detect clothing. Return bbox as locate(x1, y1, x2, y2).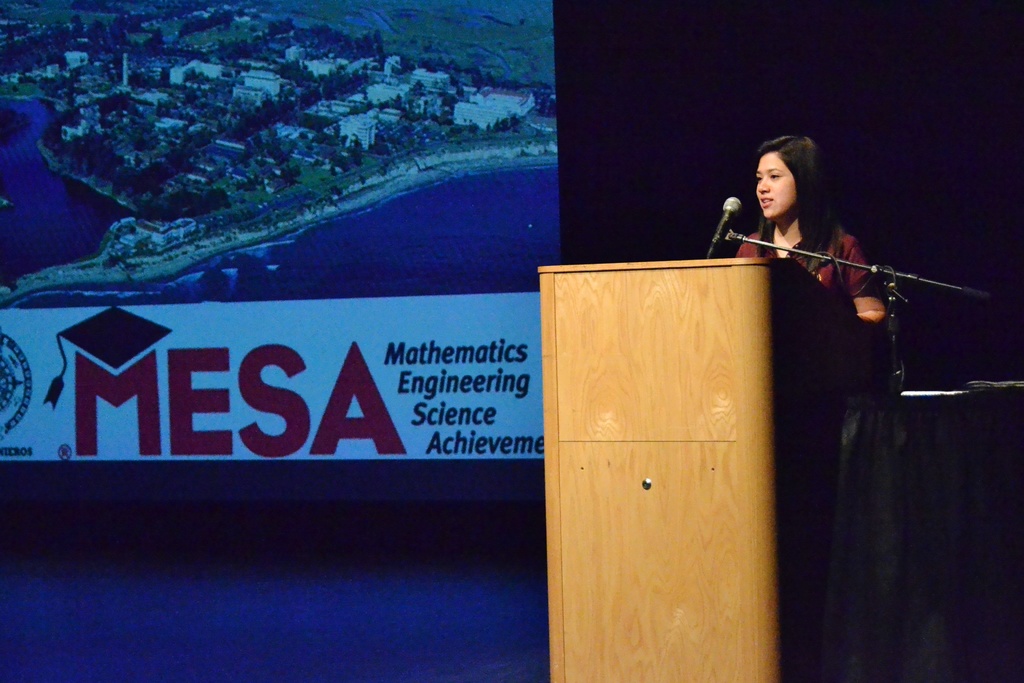
locate(717, 184, 932, 327).
